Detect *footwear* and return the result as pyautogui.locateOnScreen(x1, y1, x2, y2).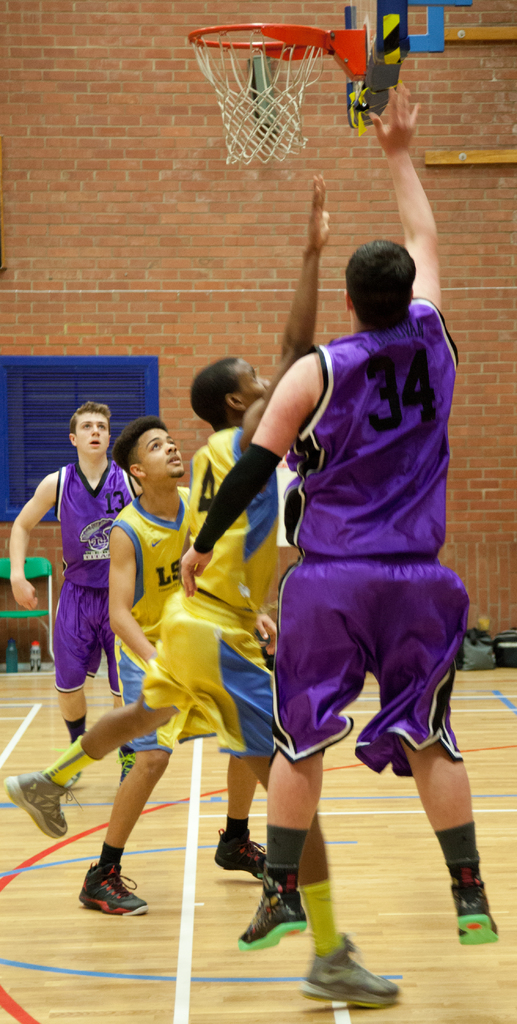
pyautogui.locateOnScreen(6, 769, 69, 839).
